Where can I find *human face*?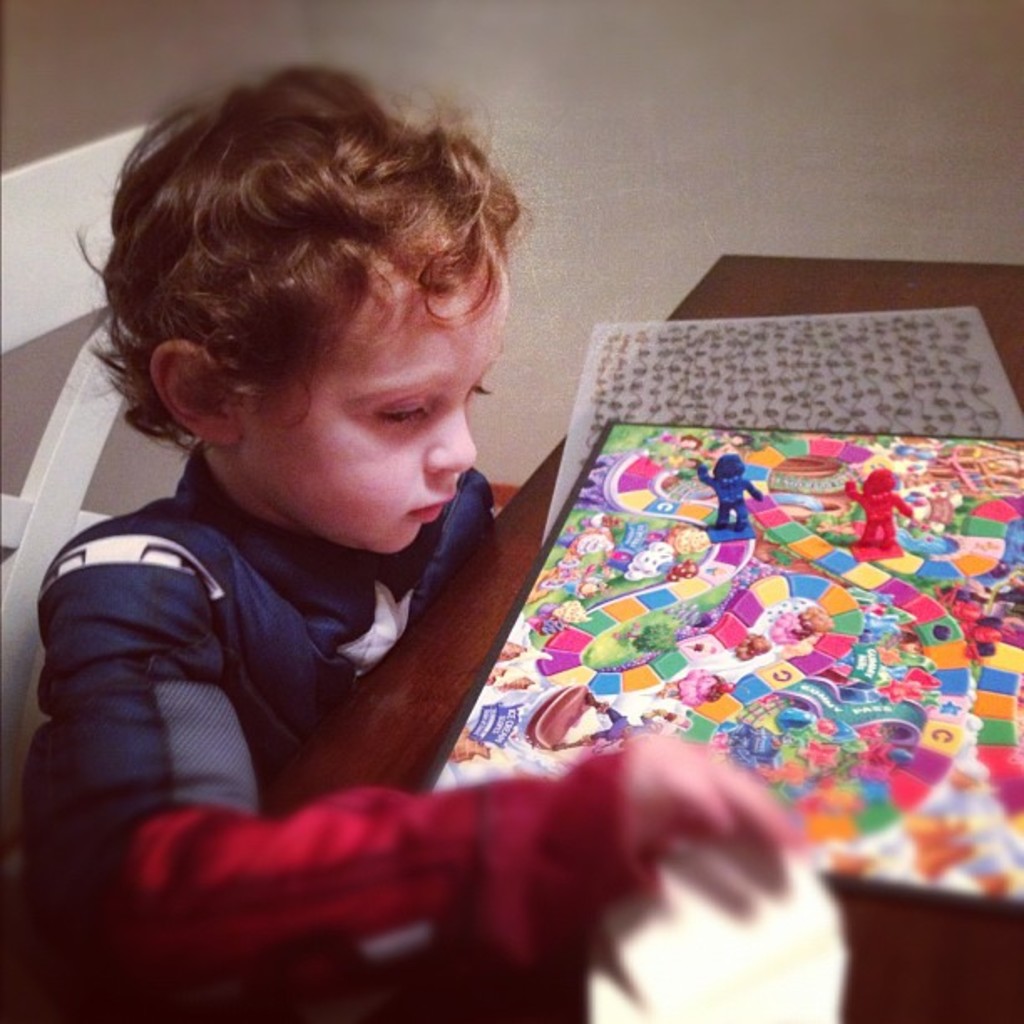
You can find it at 244:254:507:559.
